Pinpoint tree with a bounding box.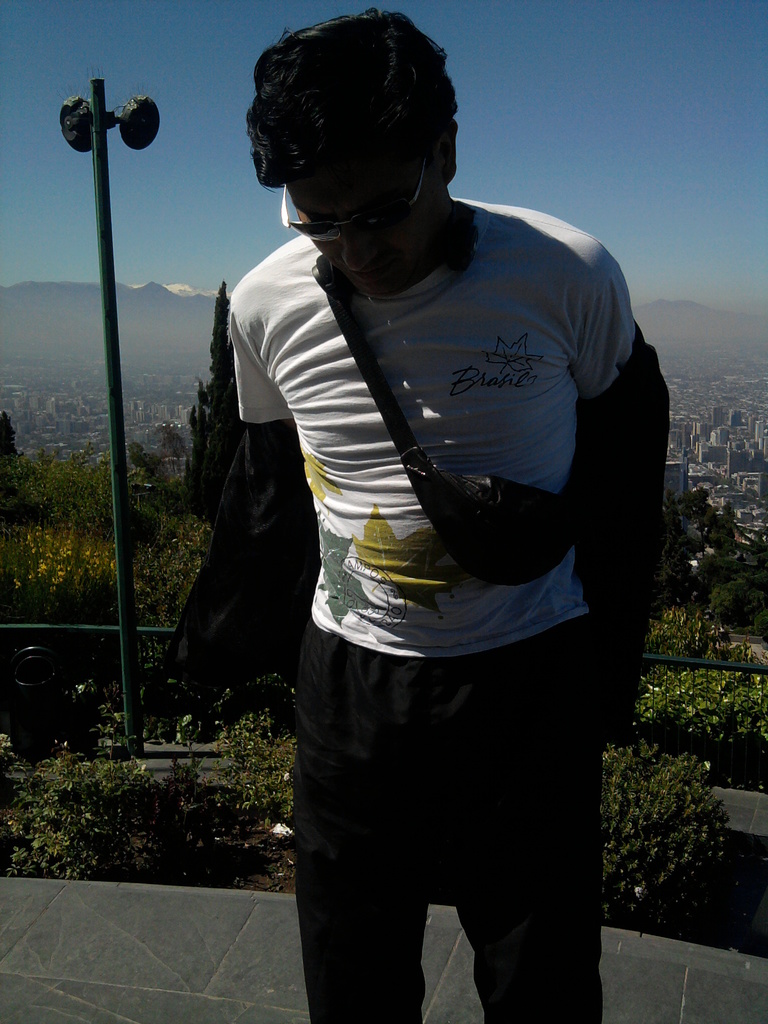
rect(186, 279, 246, 502).
